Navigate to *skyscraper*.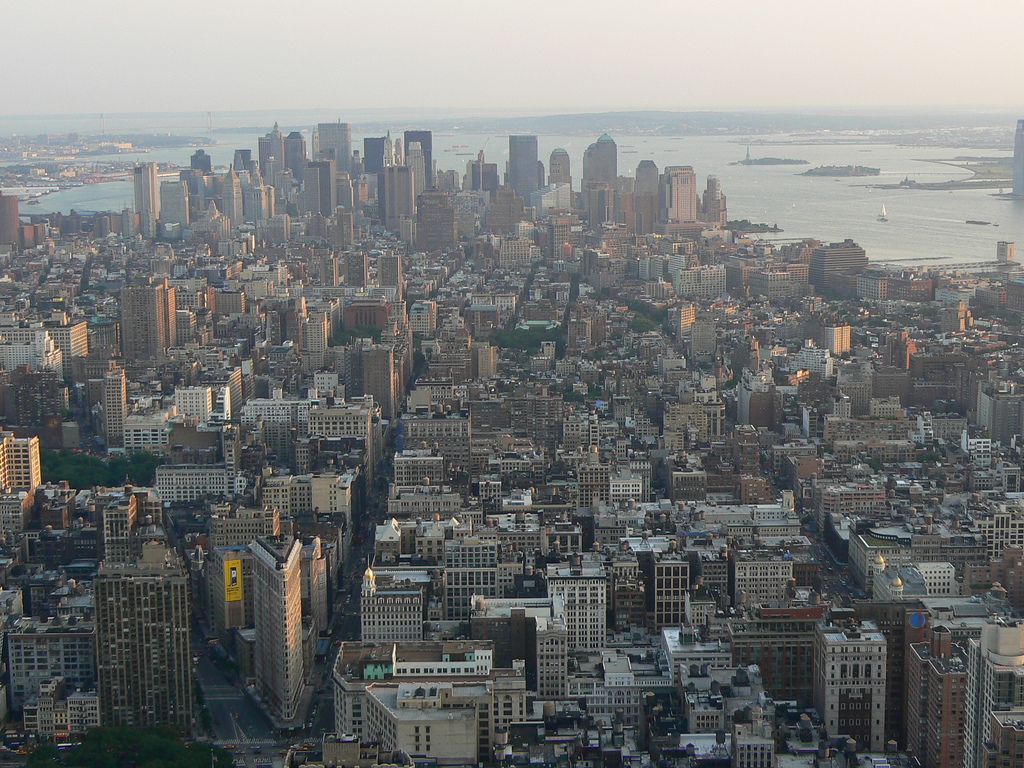
Navigation target: (333, 172, 351, 210).
